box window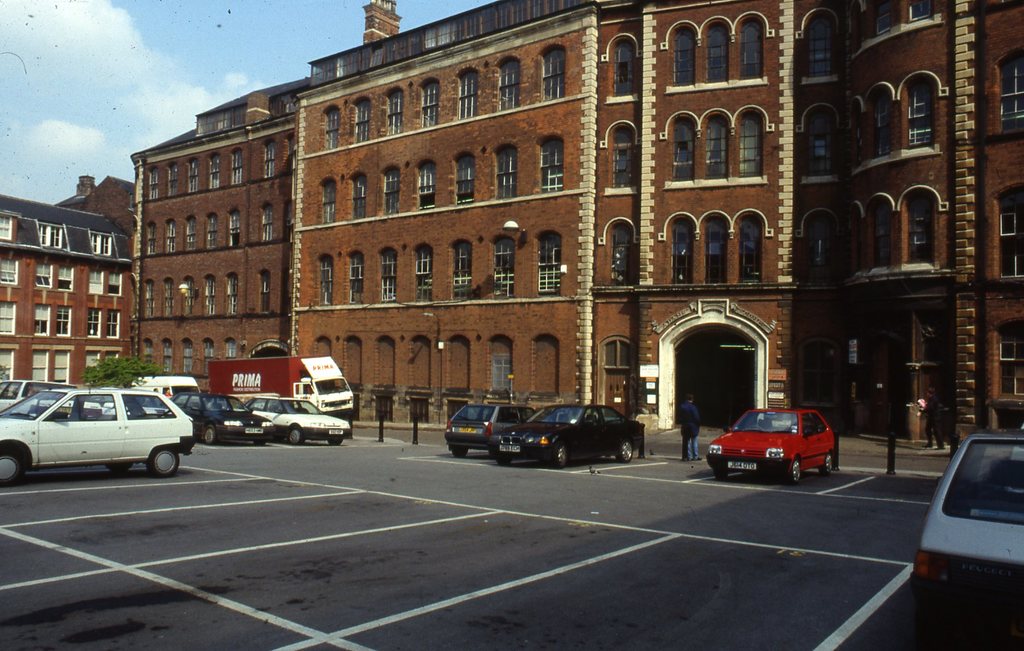
box(104, 270, 122, 293)
